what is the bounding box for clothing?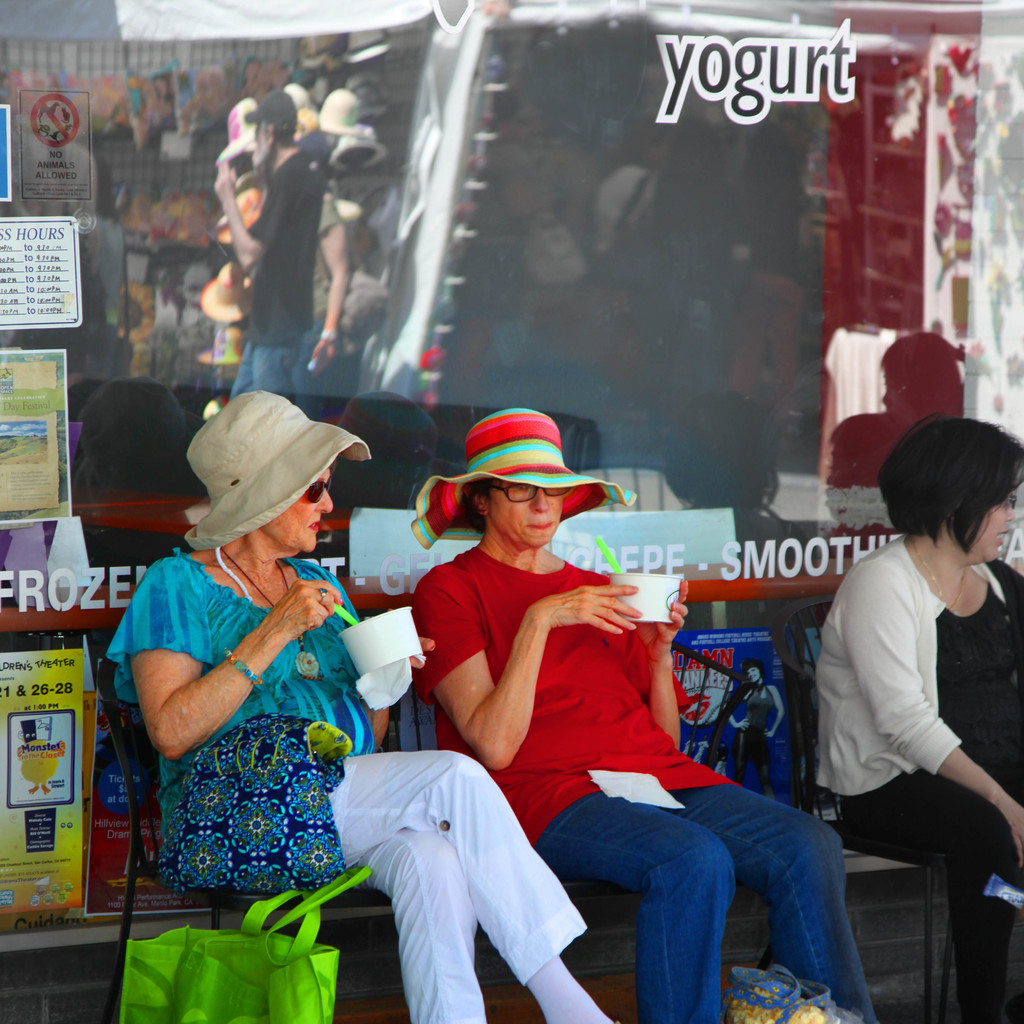
left=102, top=547, right=588, bottom=1023.
